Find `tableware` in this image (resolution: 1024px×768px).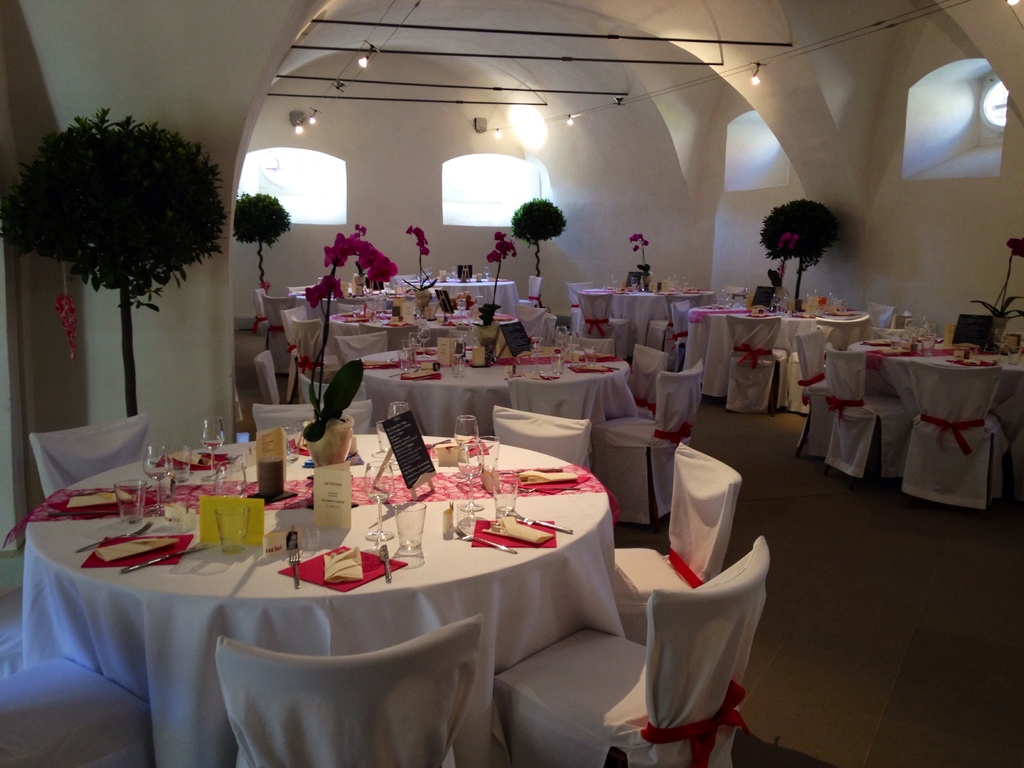
387/399/408/419.
